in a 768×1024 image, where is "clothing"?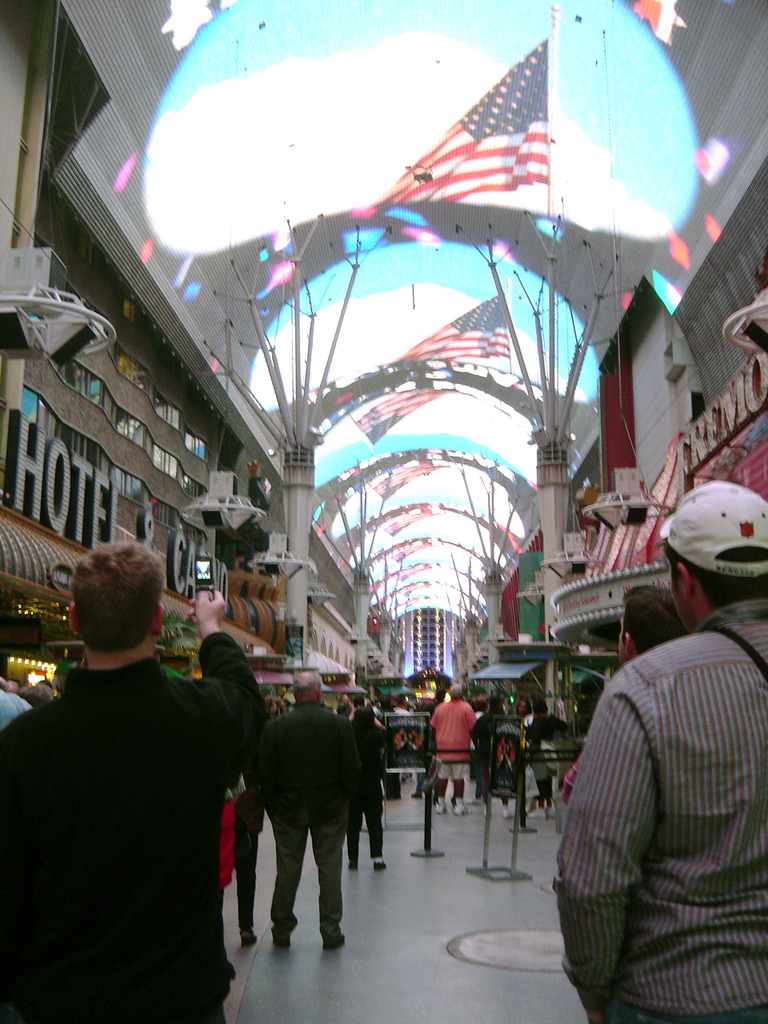
detection(0, 632, 268, 1023).
